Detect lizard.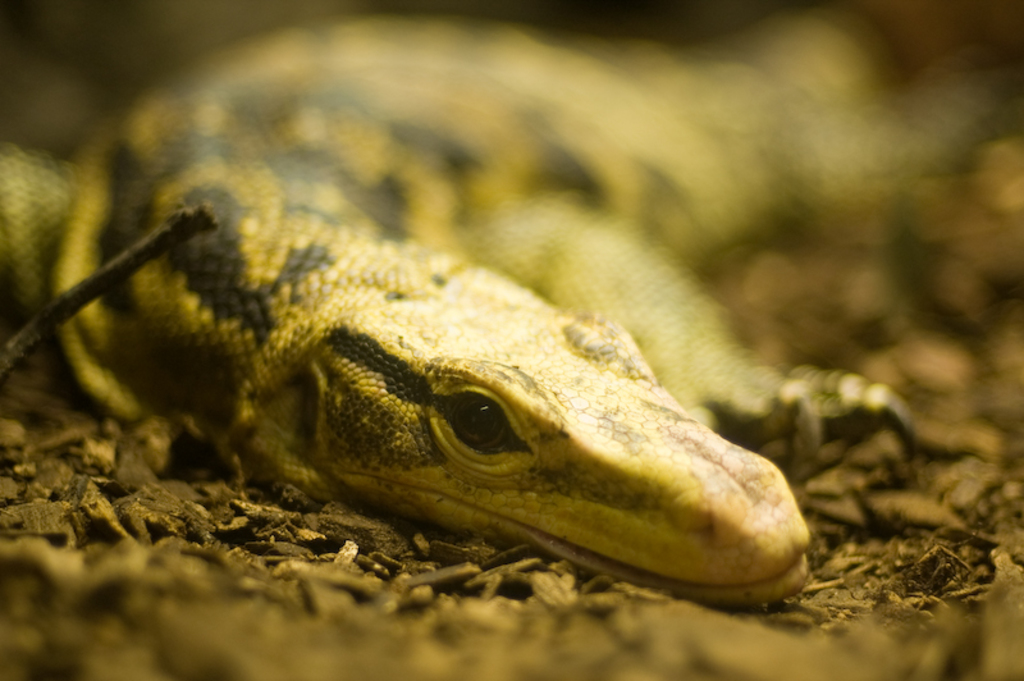
Detected at locate(0, 109, 919, 643).
